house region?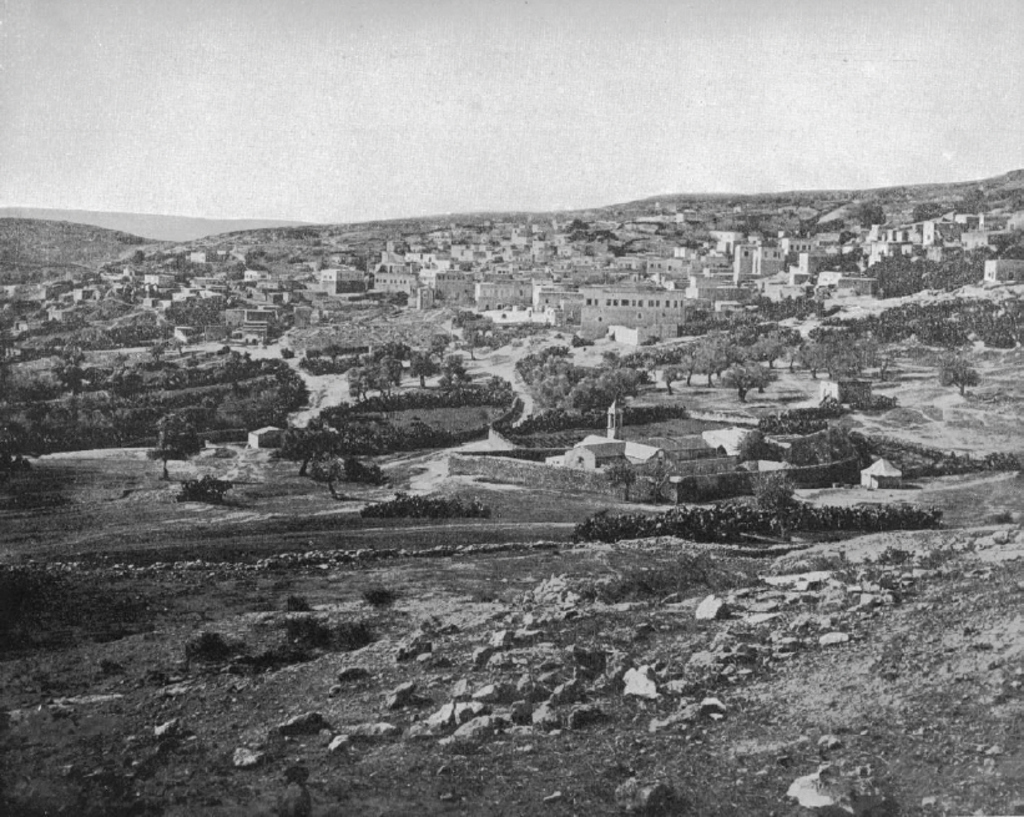
rect(775, 228, 813, 262)
